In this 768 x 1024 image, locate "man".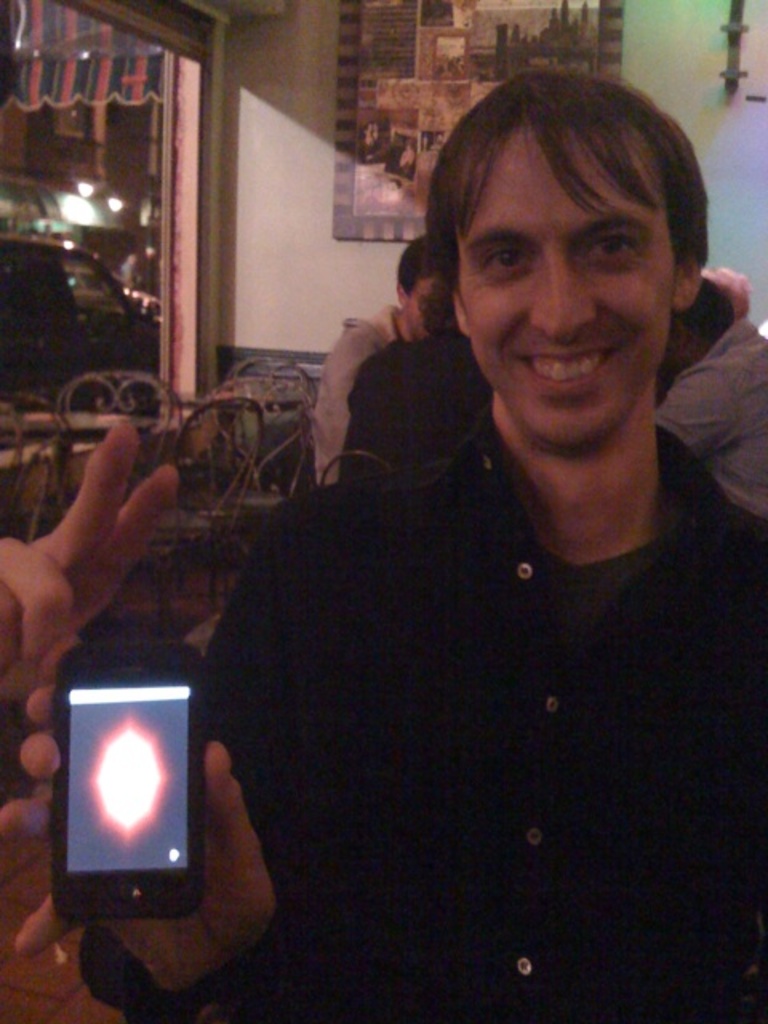
Bounding box: [163, 82, 758, 971].
